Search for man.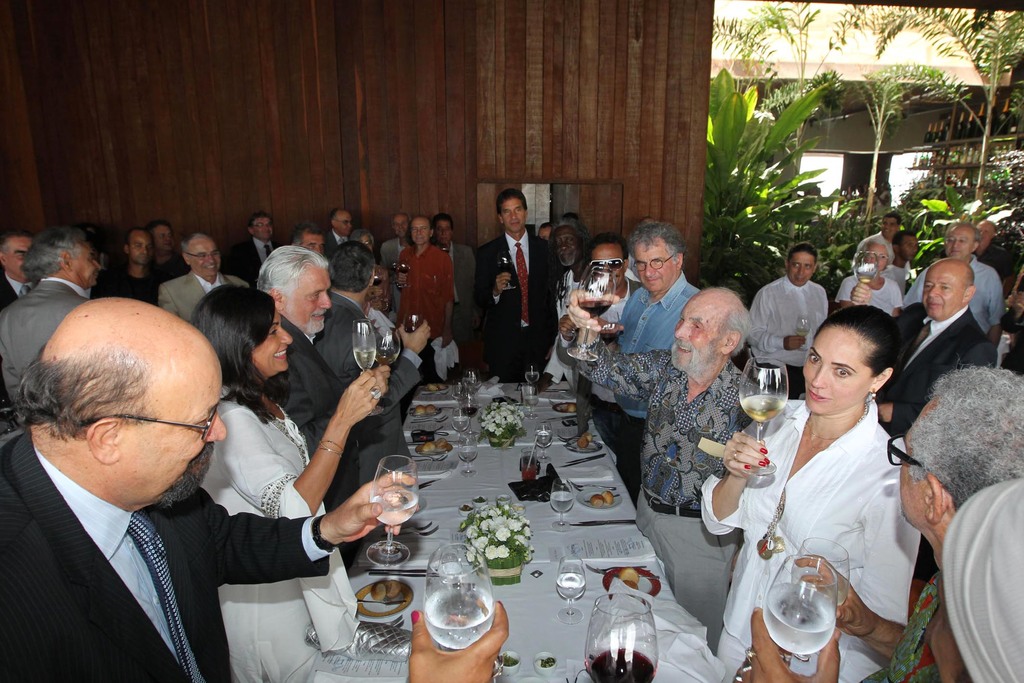
Found at 471,188,562,384.
